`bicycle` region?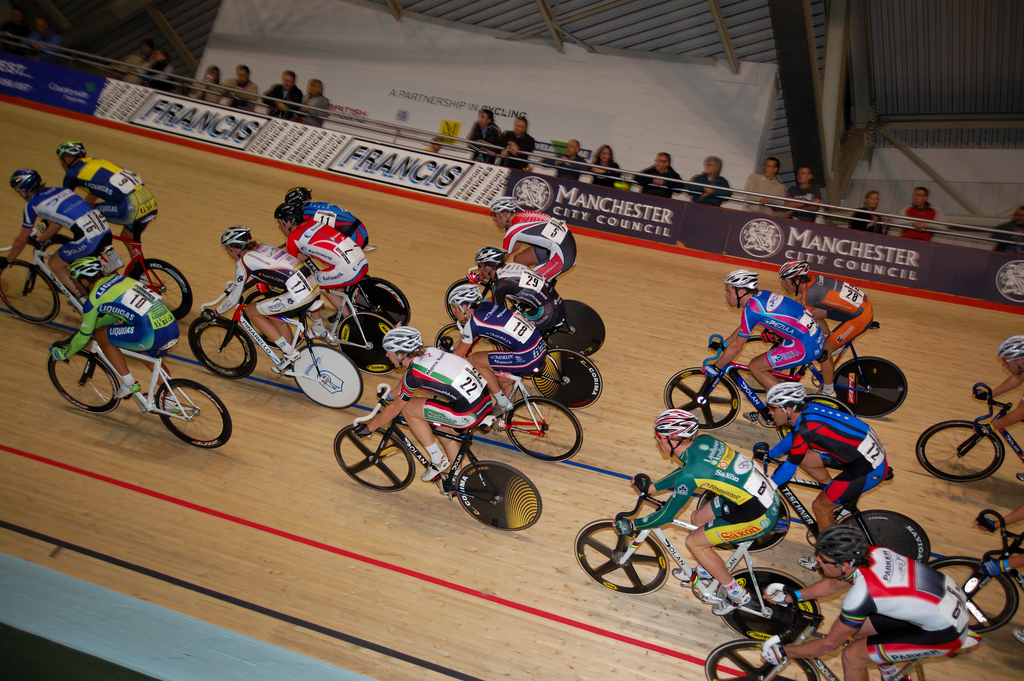
926,510,1023,641
